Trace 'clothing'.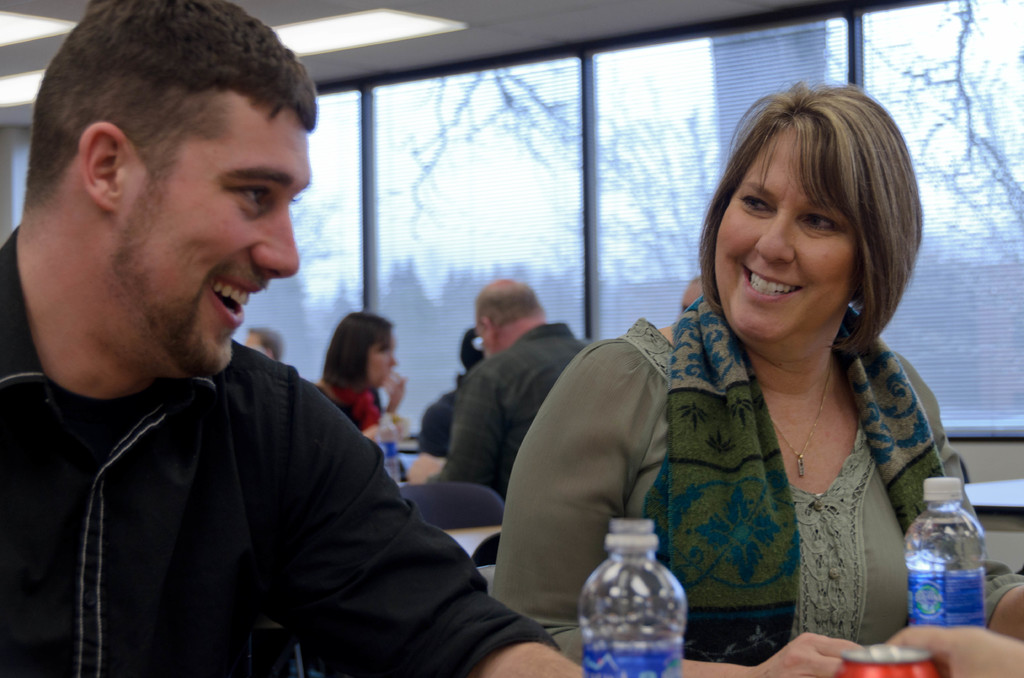
Traced to locate(441, 321, 583, 494).
